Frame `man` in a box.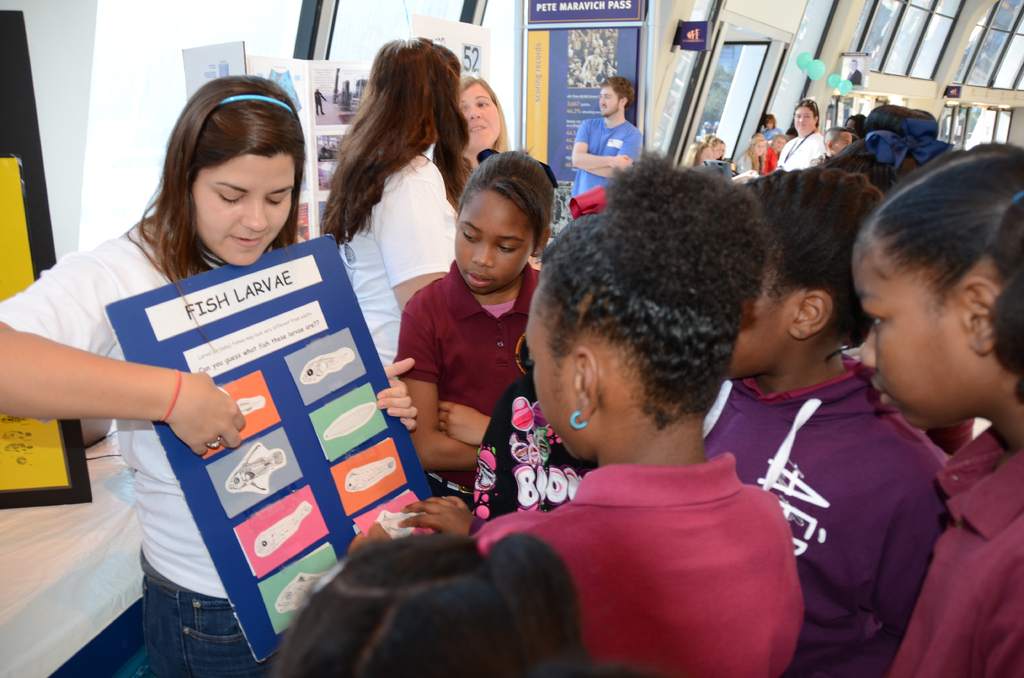
572 76 644 220.
